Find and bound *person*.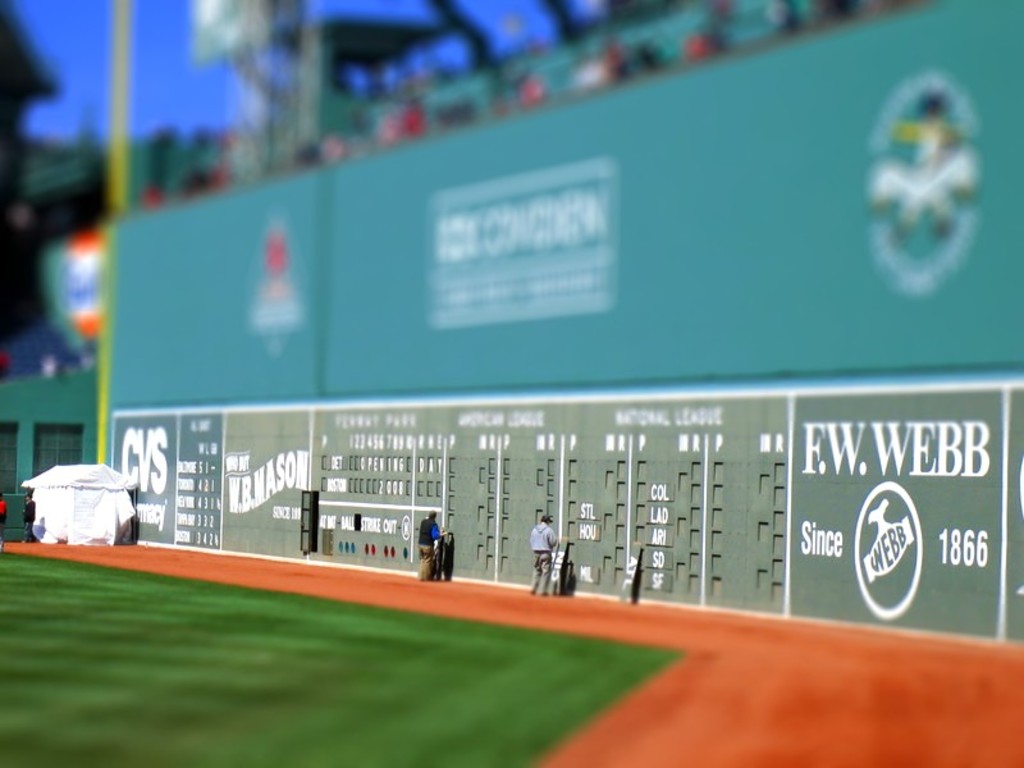
Bound: {"x1": 22, "y1": 490, "x2": 33, "y2": 545}.
